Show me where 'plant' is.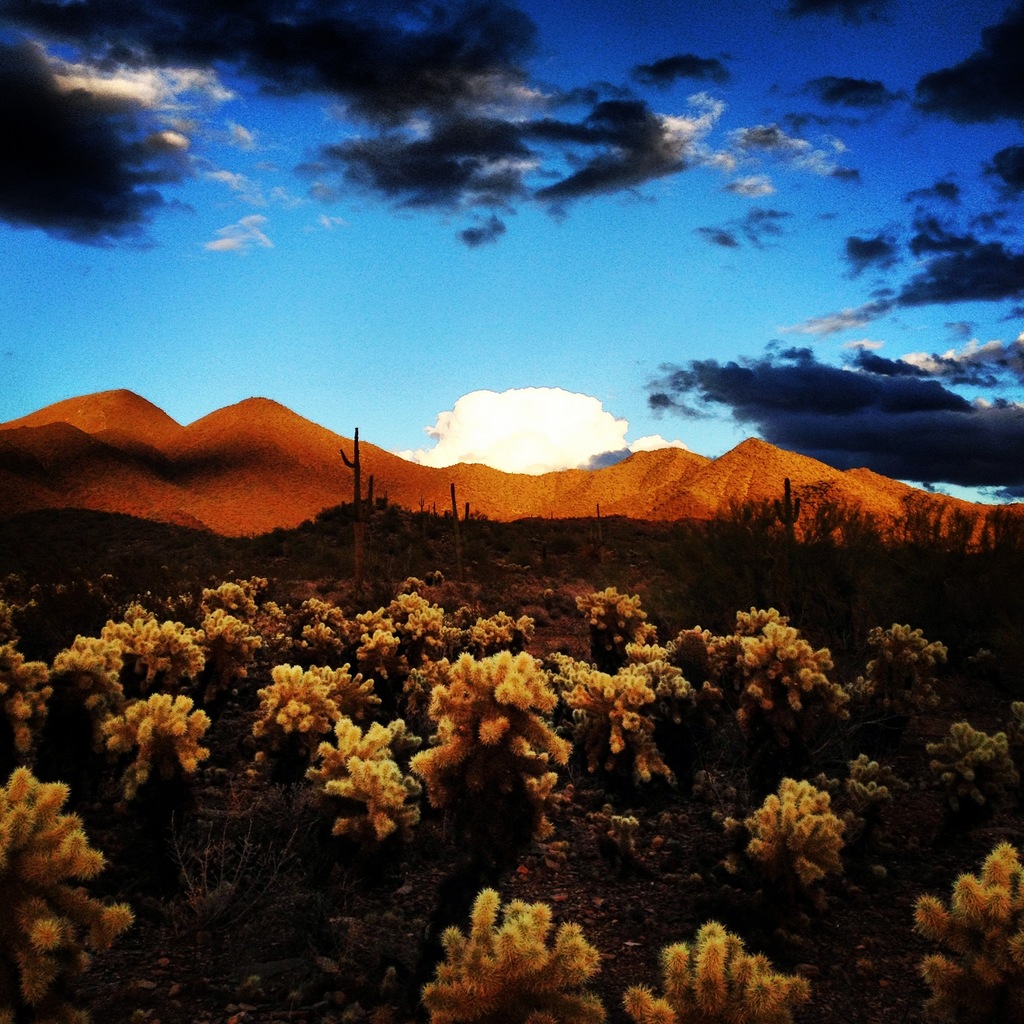
'plant' is at [844,753,926,822].
